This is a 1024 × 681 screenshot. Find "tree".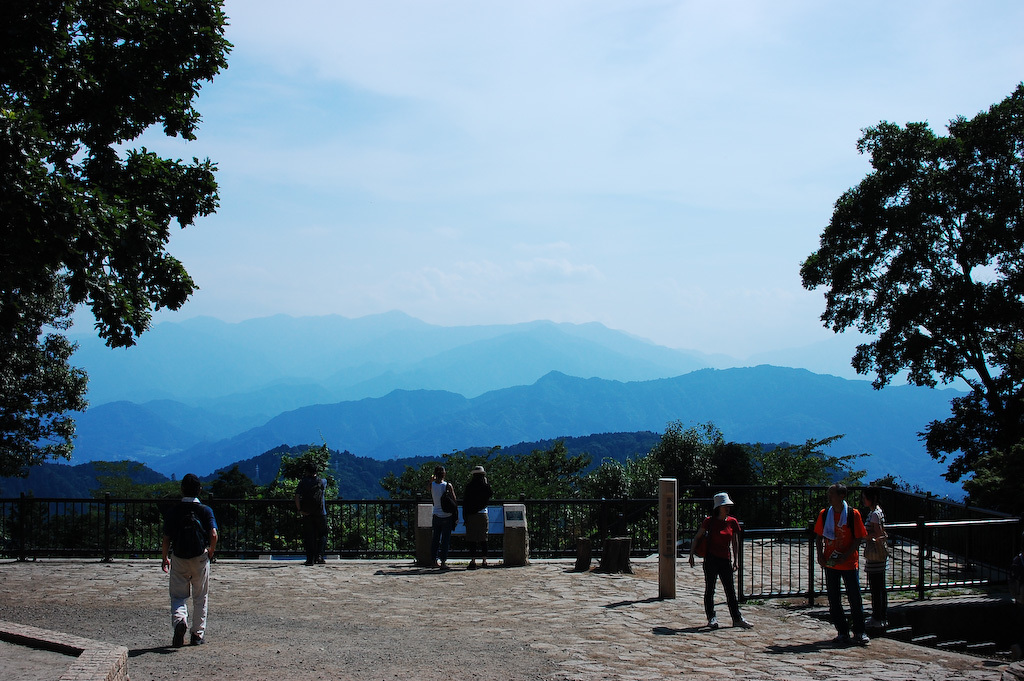
Bounding box: pyautogui.locateOnScreen(925, 381, 1020, 516).
